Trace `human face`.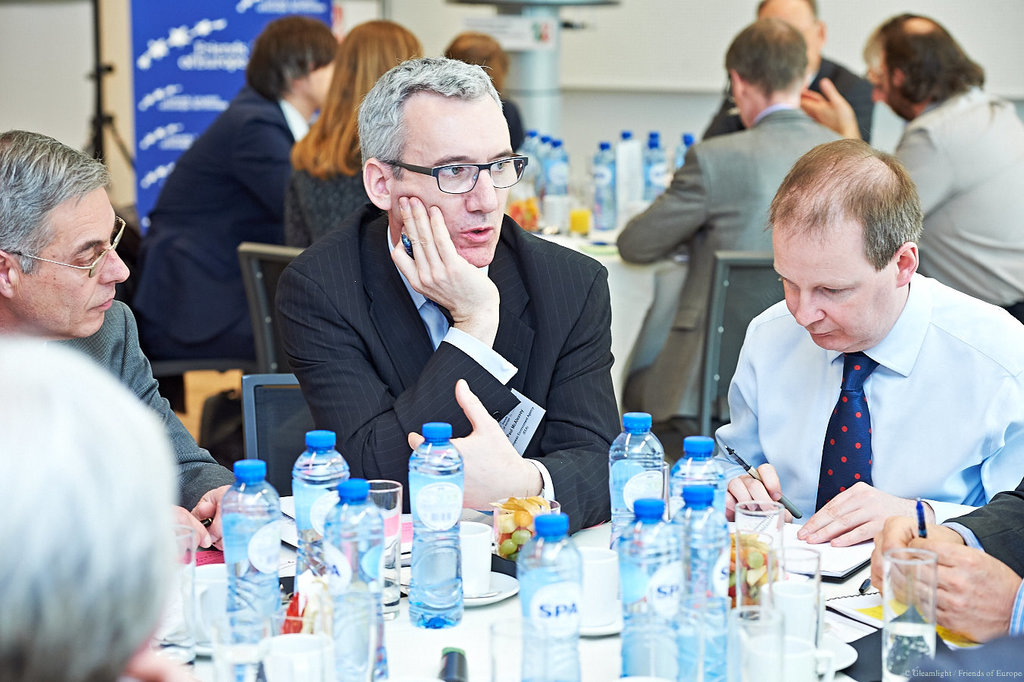
Traced to box=[17, 181, 133, 332].
